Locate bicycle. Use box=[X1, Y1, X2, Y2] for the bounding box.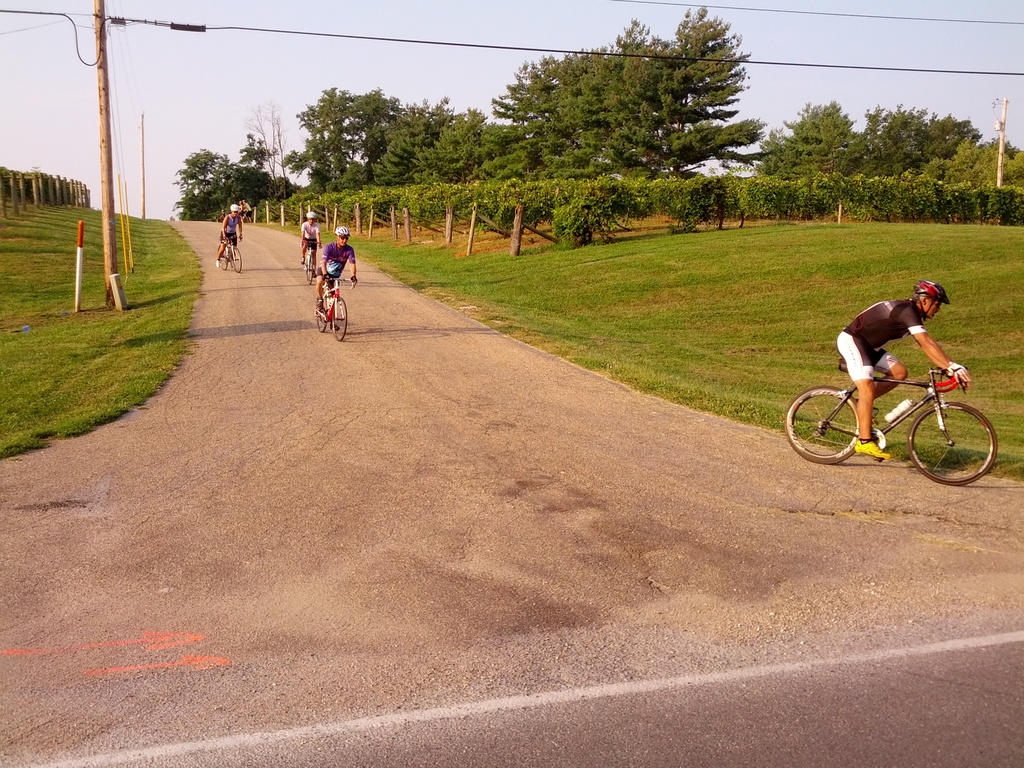
box=[214, 229, 242, 278].
